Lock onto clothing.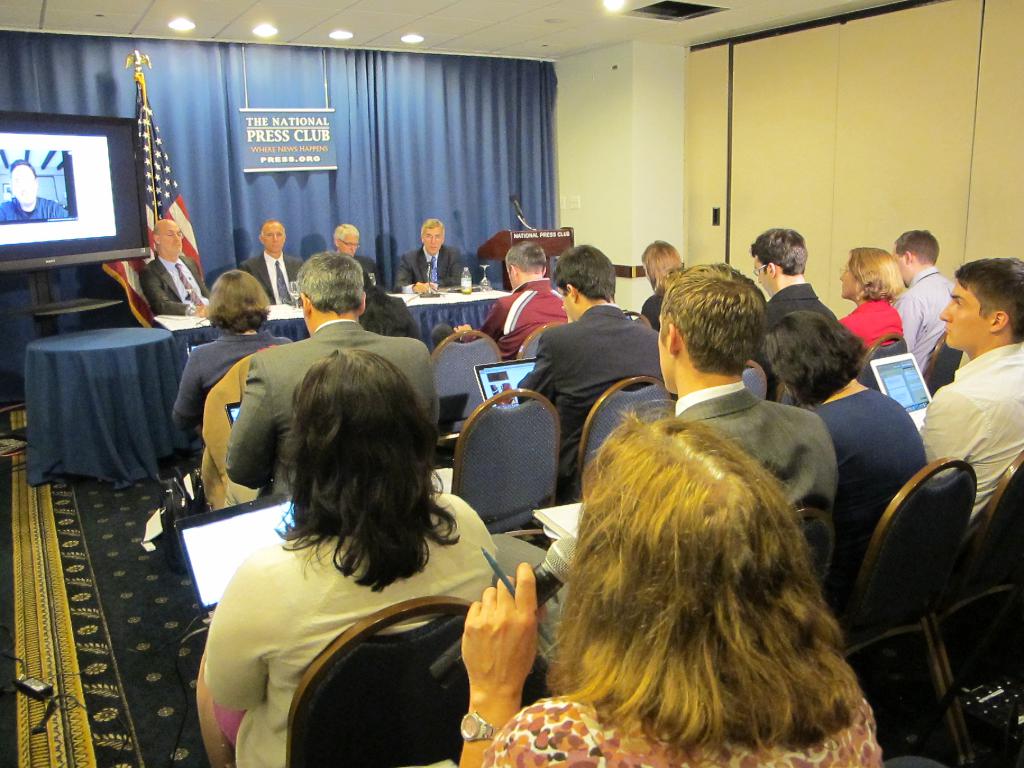
Locked: <bbox>355, 255, 381, 291</bbox>.
